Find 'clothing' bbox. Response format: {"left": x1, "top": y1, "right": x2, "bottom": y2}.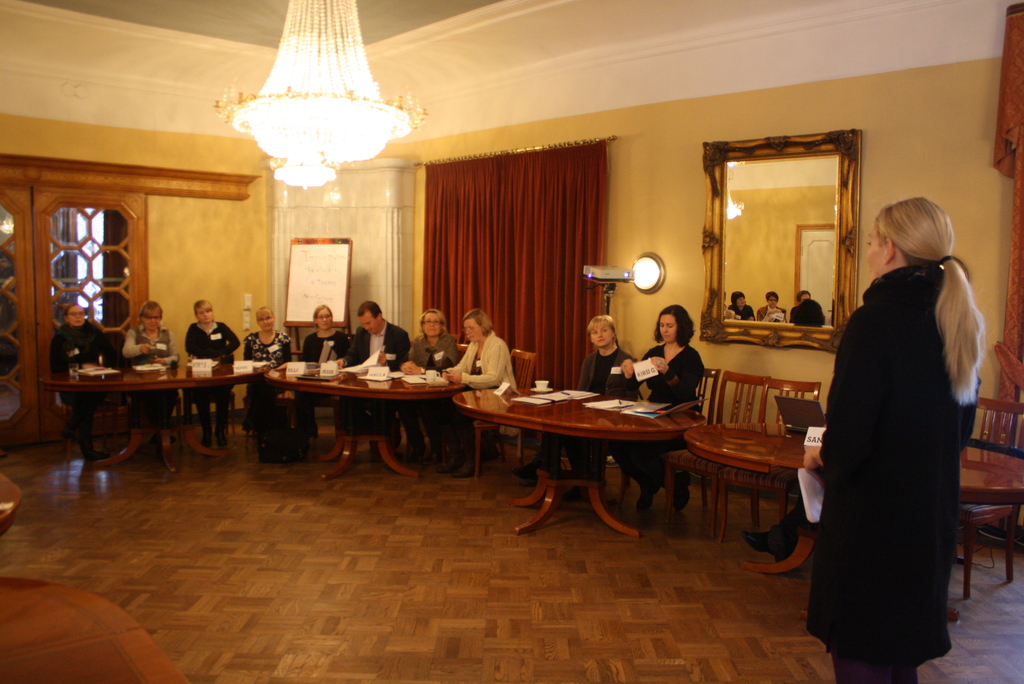
{"left": 818, "top": 268, "right": 996, "bottom": 683}.
